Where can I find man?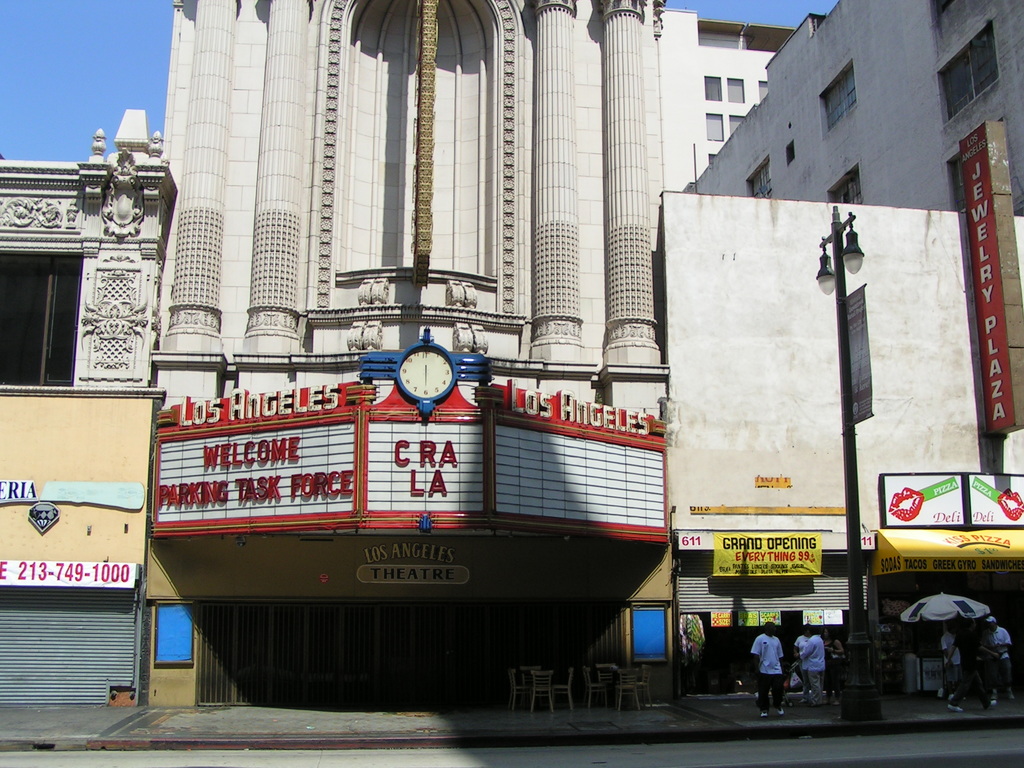
You can find it at box=[787, 619, 832, 712].
